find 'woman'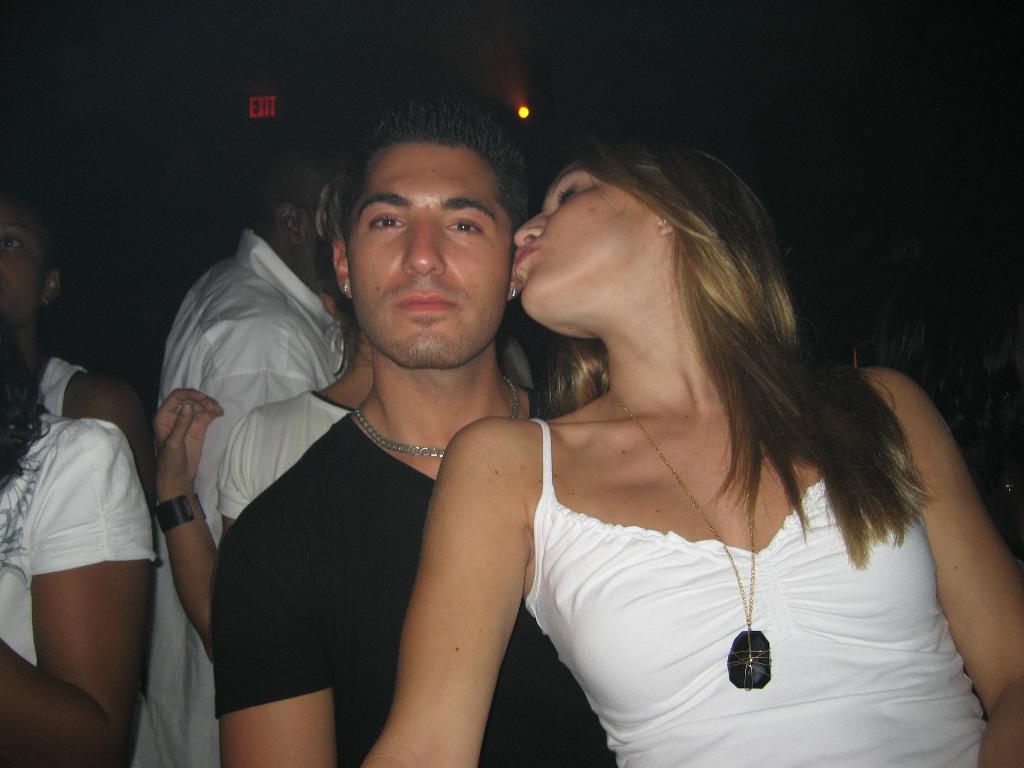
select_region(0, 191, 160, 515)
